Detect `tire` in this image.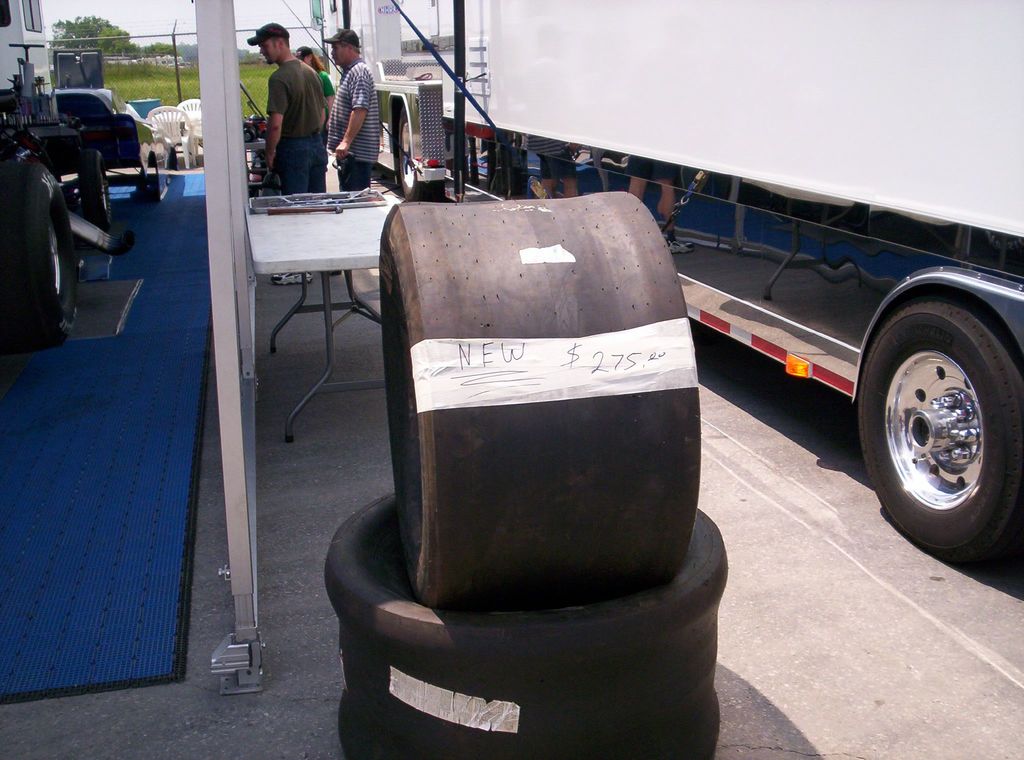
Detection: bbox=(397, 104, 435, 195).
